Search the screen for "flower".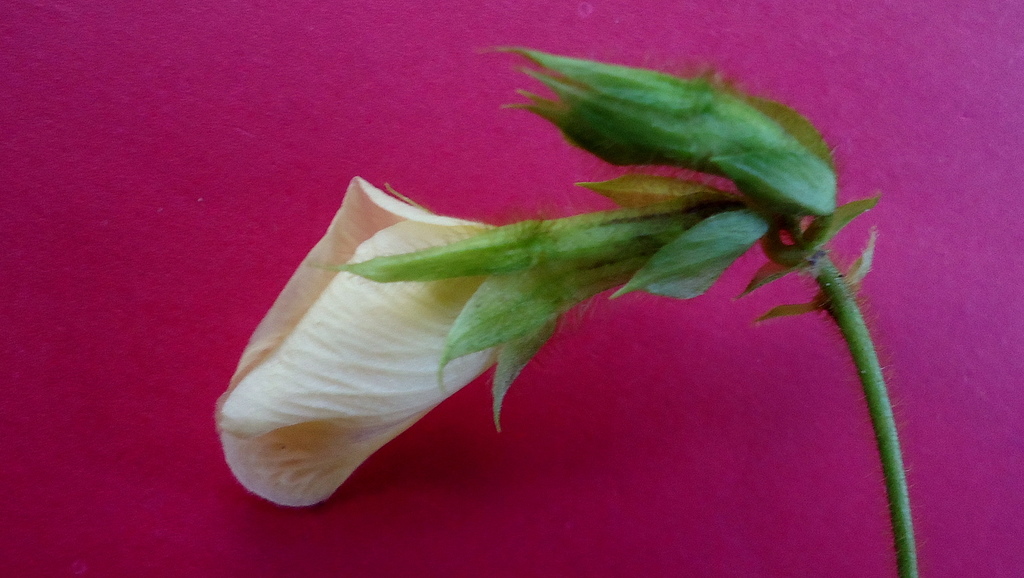
Found at locate(252, 138, 735, 500).
